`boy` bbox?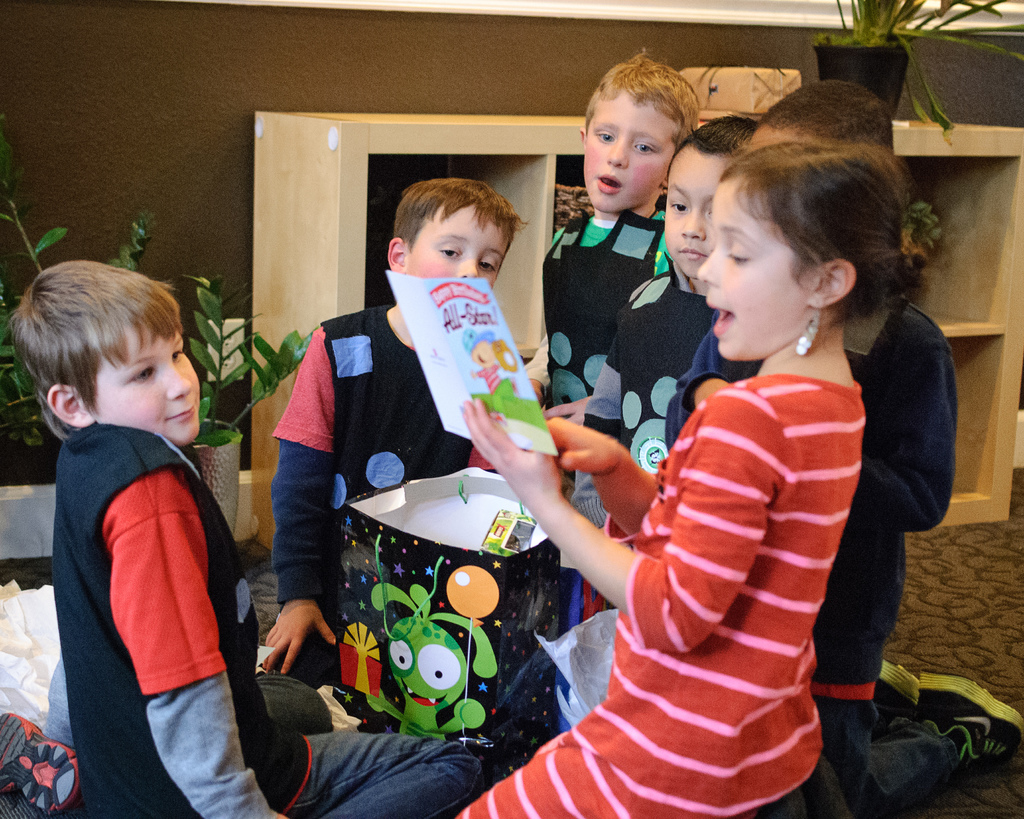
556:120:760:640
